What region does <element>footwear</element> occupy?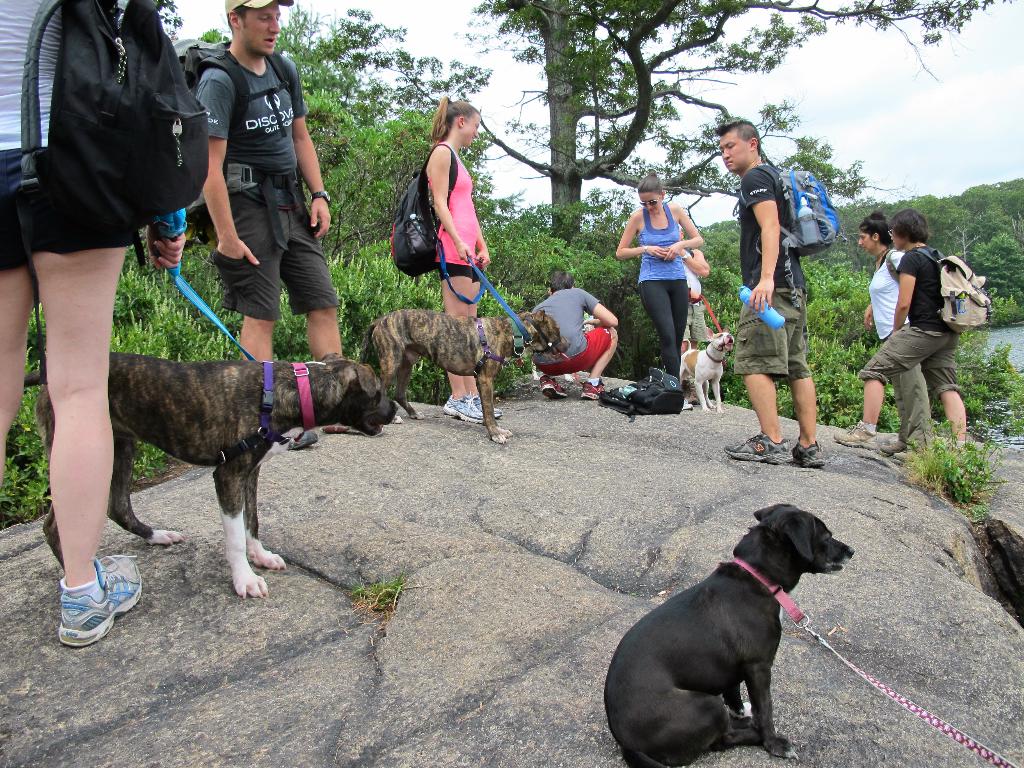
[892,447,916,463].
